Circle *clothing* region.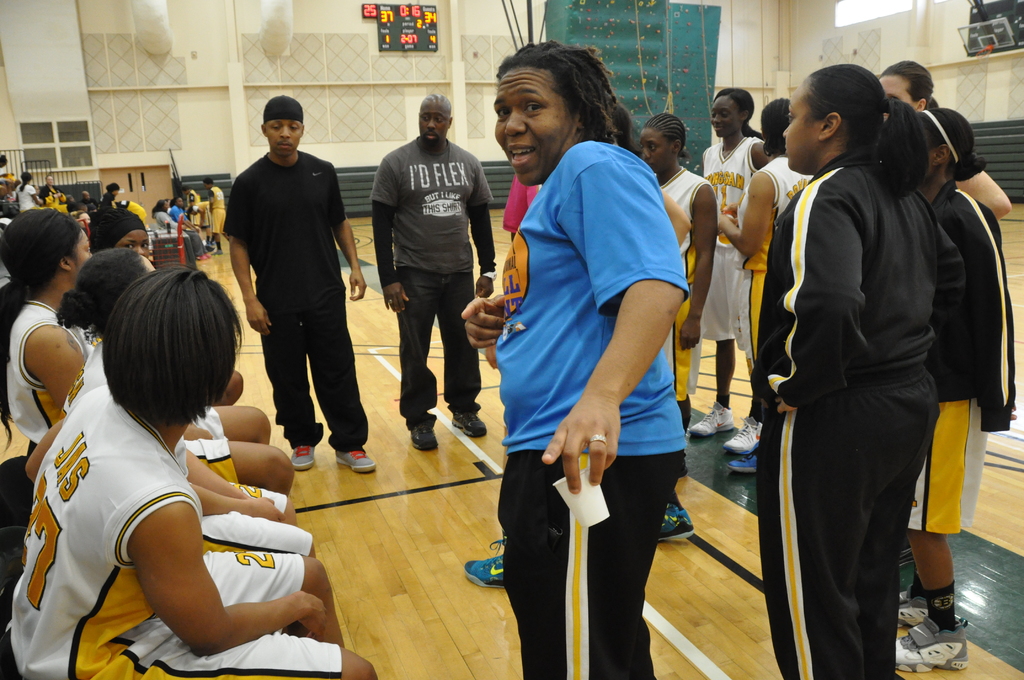
Region: <bbox>99, 190, 115, 214</bbox>.
